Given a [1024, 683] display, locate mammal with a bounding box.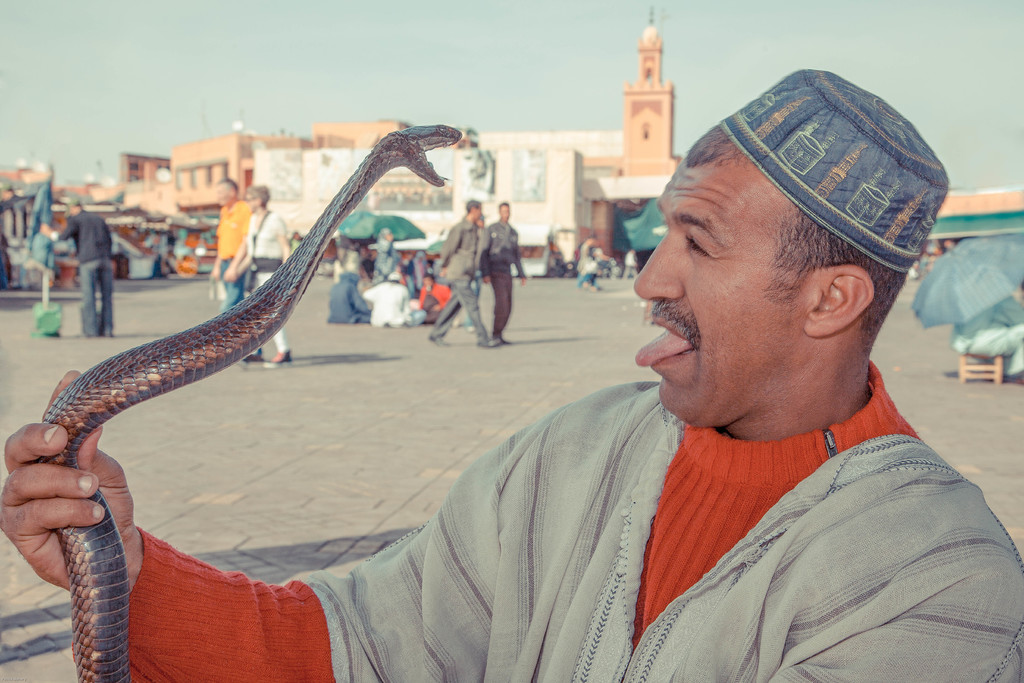
Located: [left=41, top=202, right=113, bottom=338].
